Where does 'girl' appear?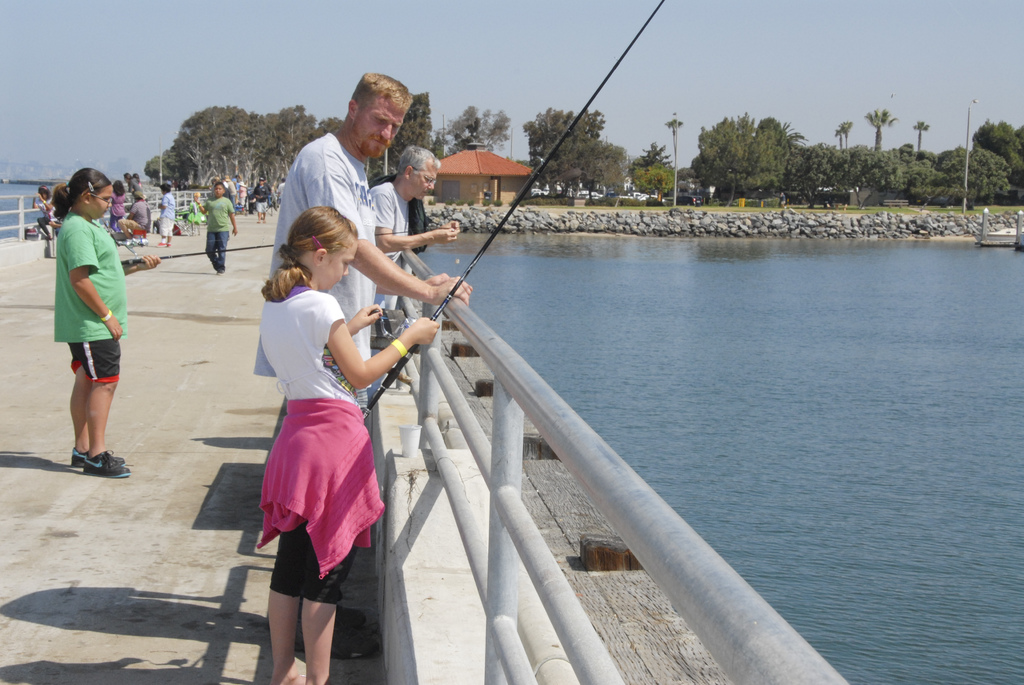
Appears at select_region(105, 184, 124, 235).
